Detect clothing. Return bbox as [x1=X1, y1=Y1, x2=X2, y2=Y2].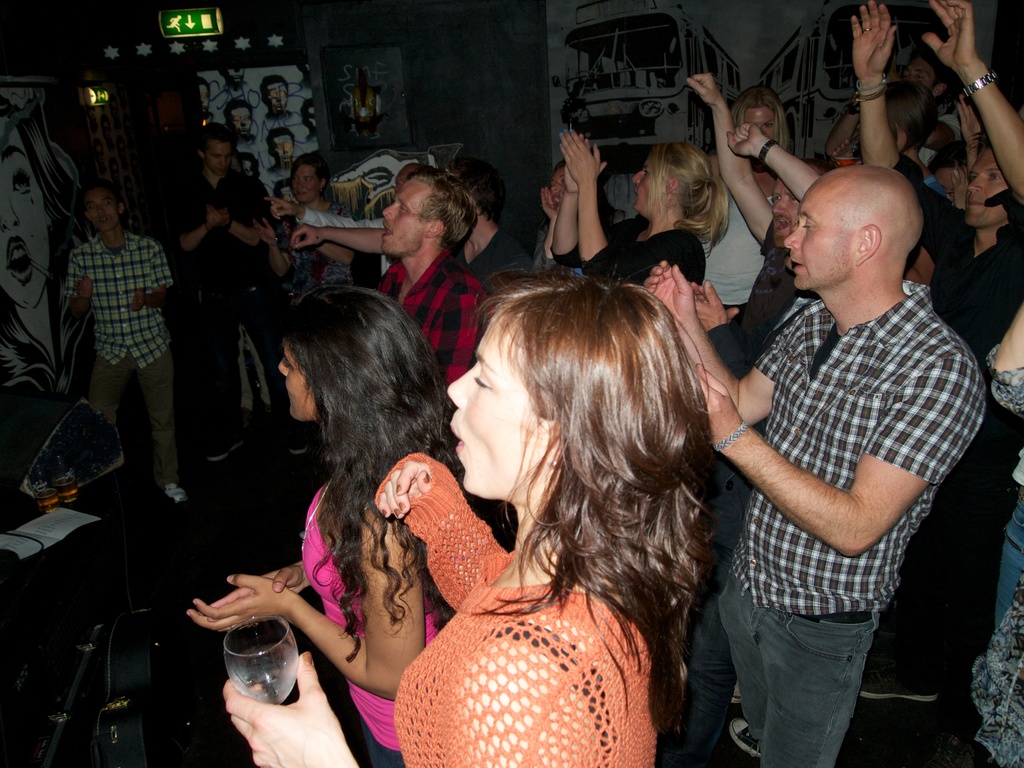
[x1=689, y1=271, x2=985, y2=767].
